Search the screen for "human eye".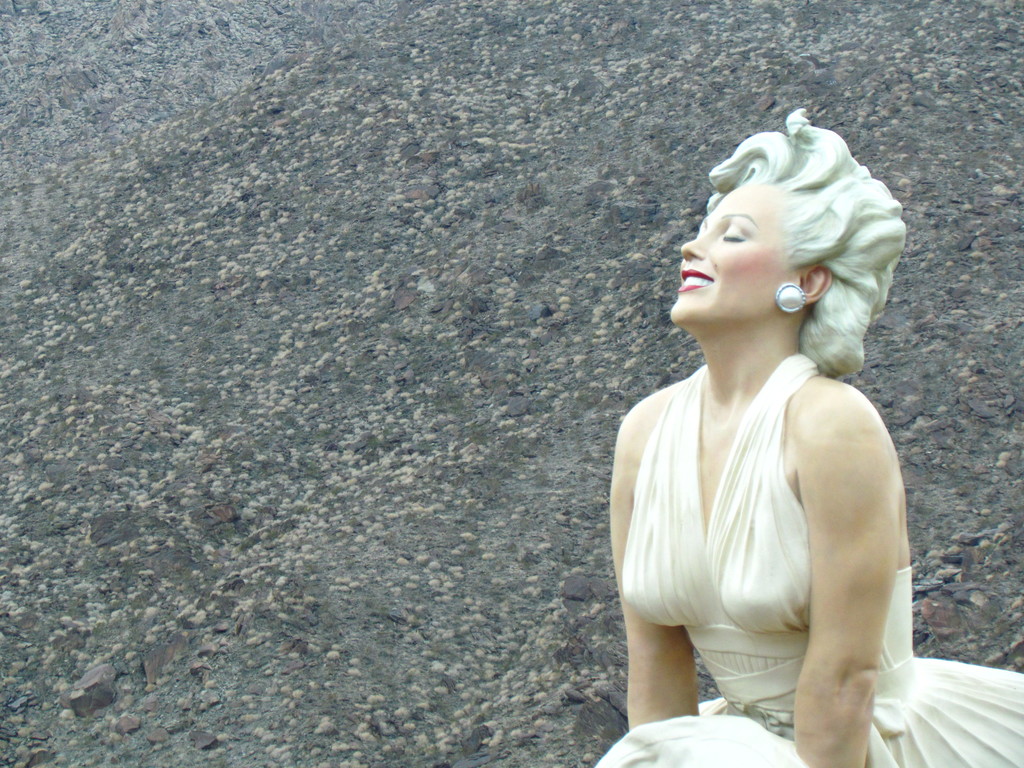
Found at [718,225,744,244].
